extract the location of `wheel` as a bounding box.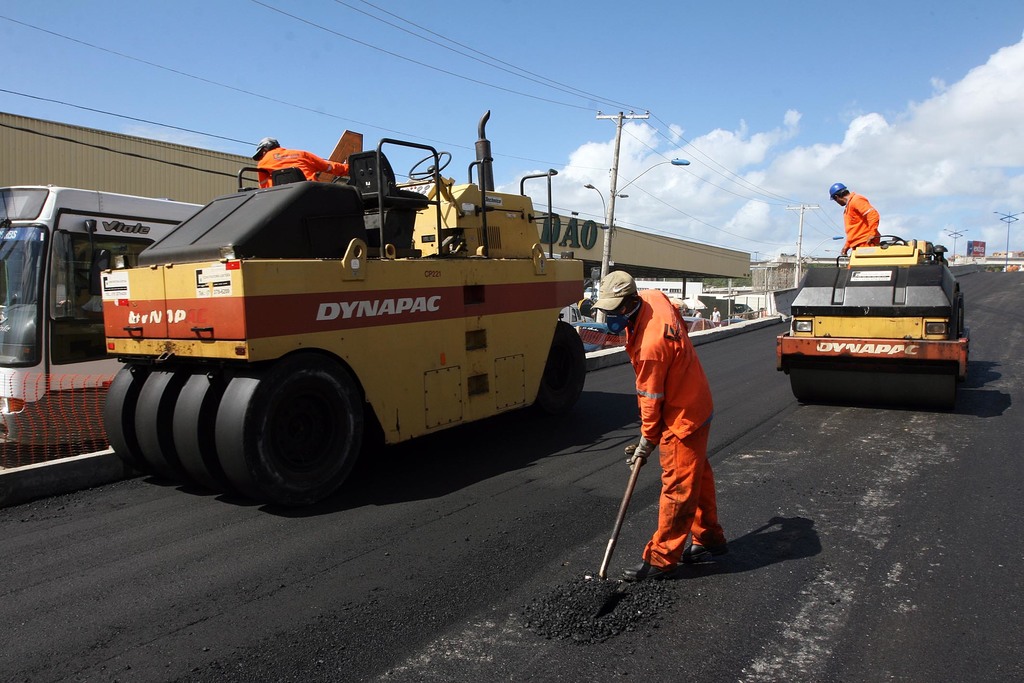
104 363 141 465.
